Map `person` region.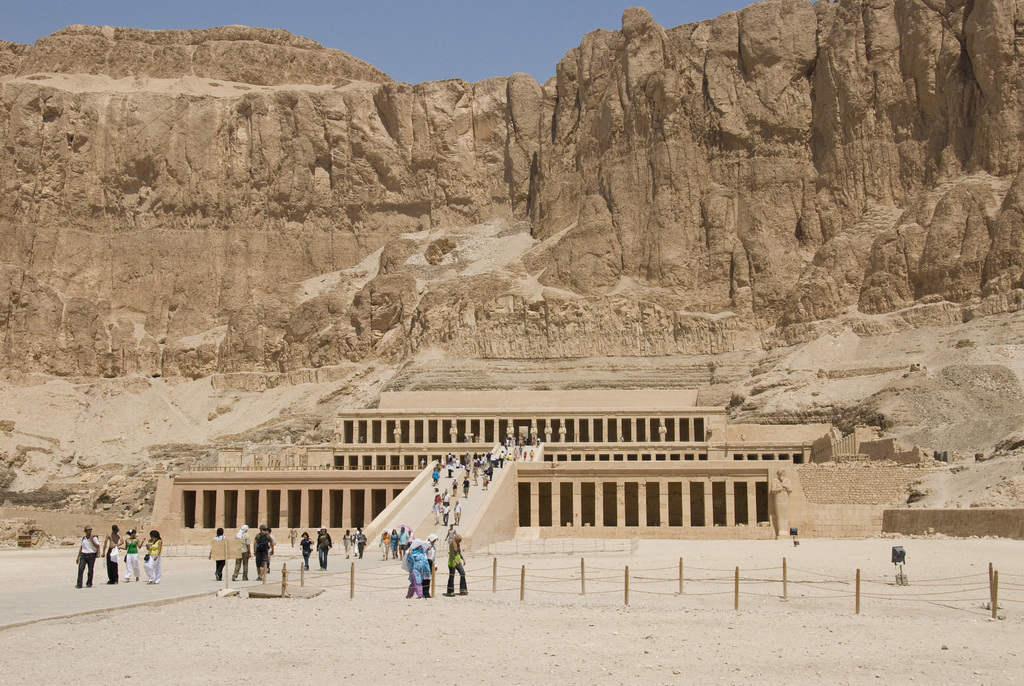
Mapped to <bbox>420, 537, 435, 573</bbox>.
